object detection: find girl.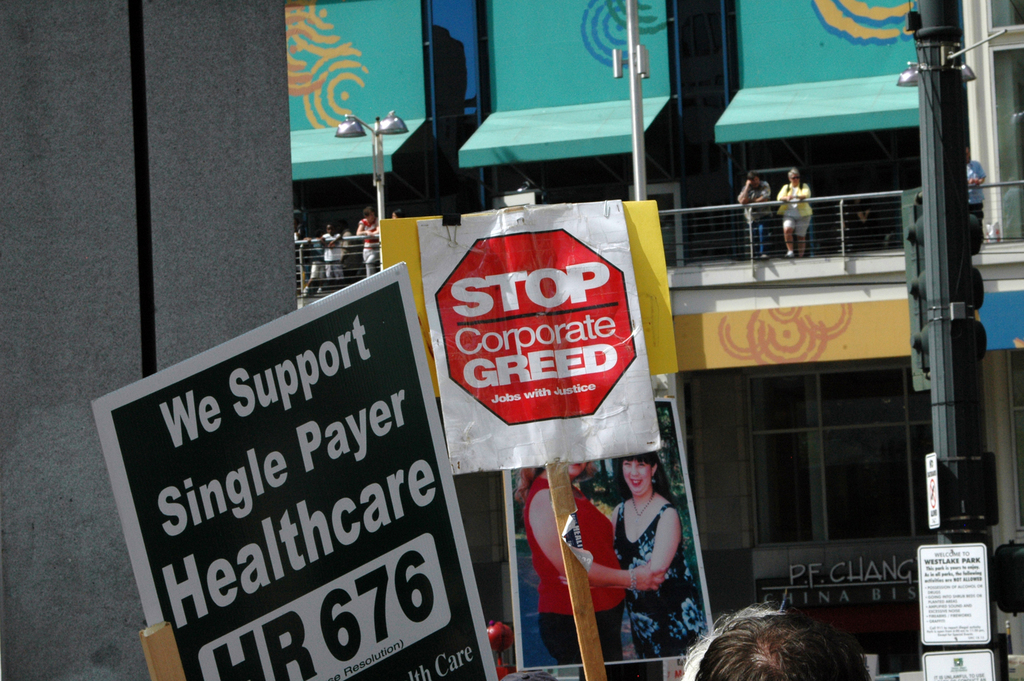
(x1=356, y1=204, x2=381, y2=277).
